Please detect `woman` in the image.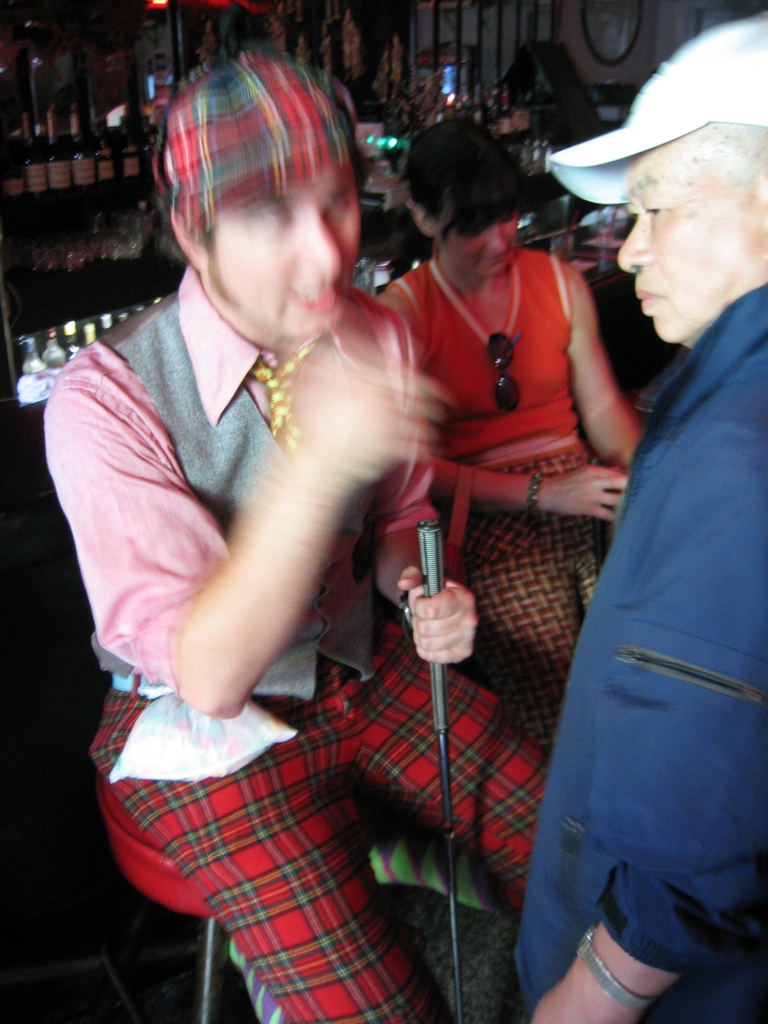
355,125,652,739.
